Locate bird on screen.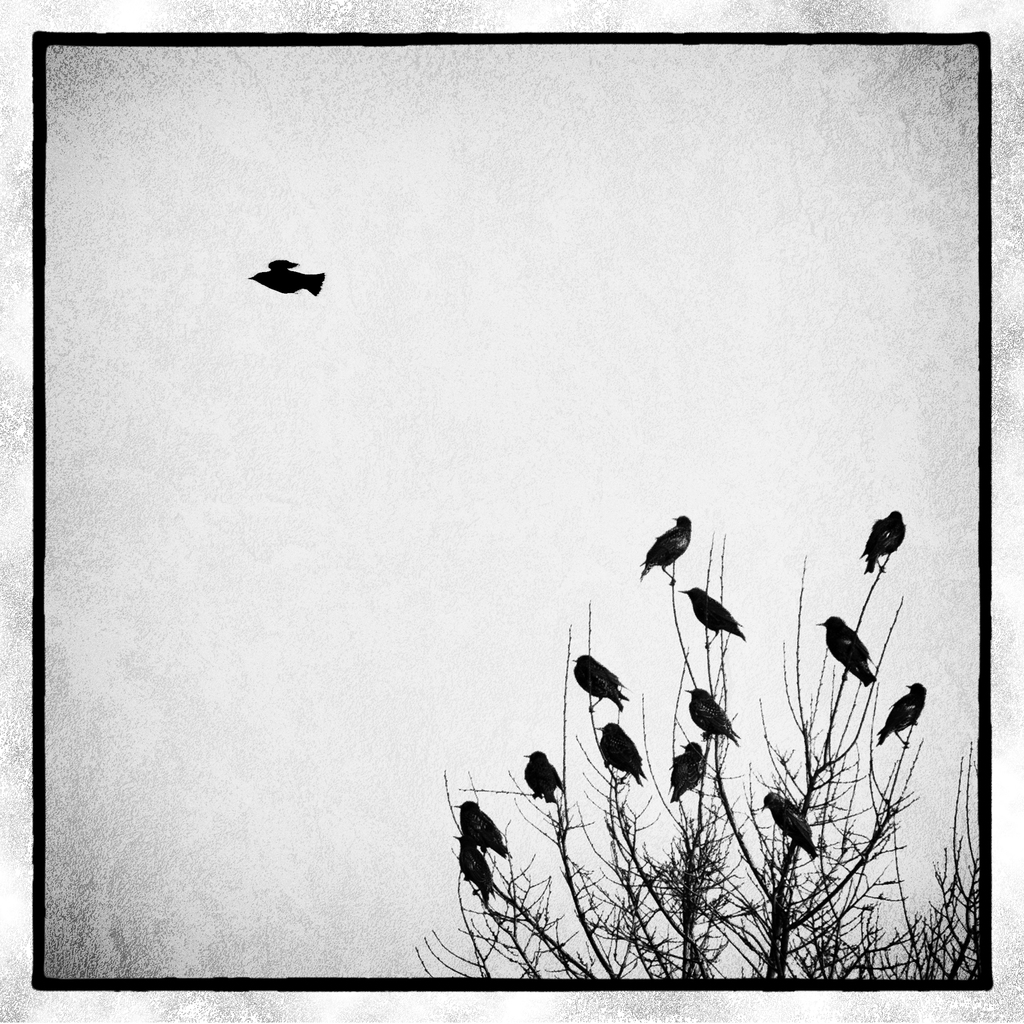
On screen at {"left": 570, "top": 653, "right": 627, "bottom": 719}.
